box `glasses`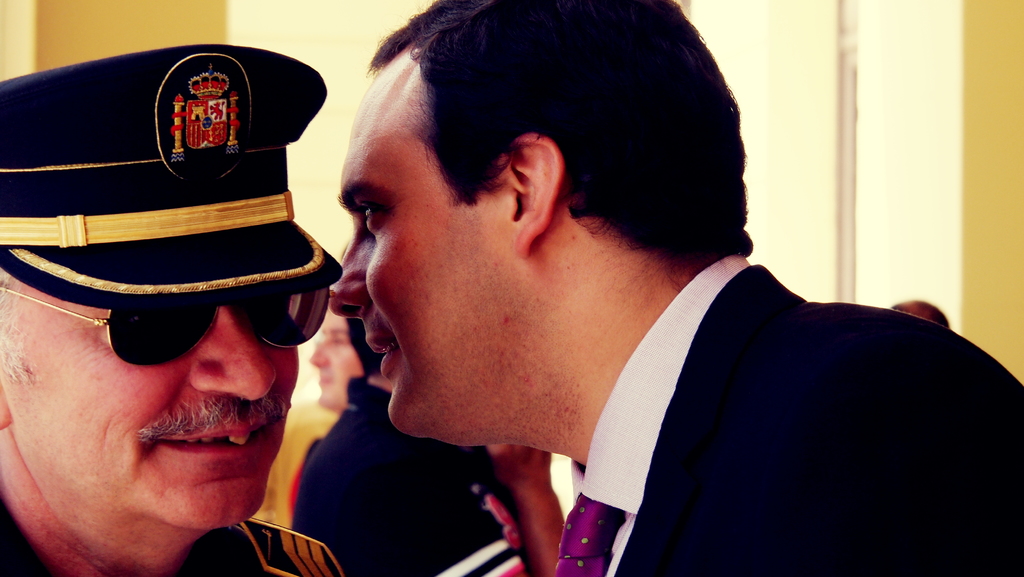
left=0, top=274, right=339, bottom=377
